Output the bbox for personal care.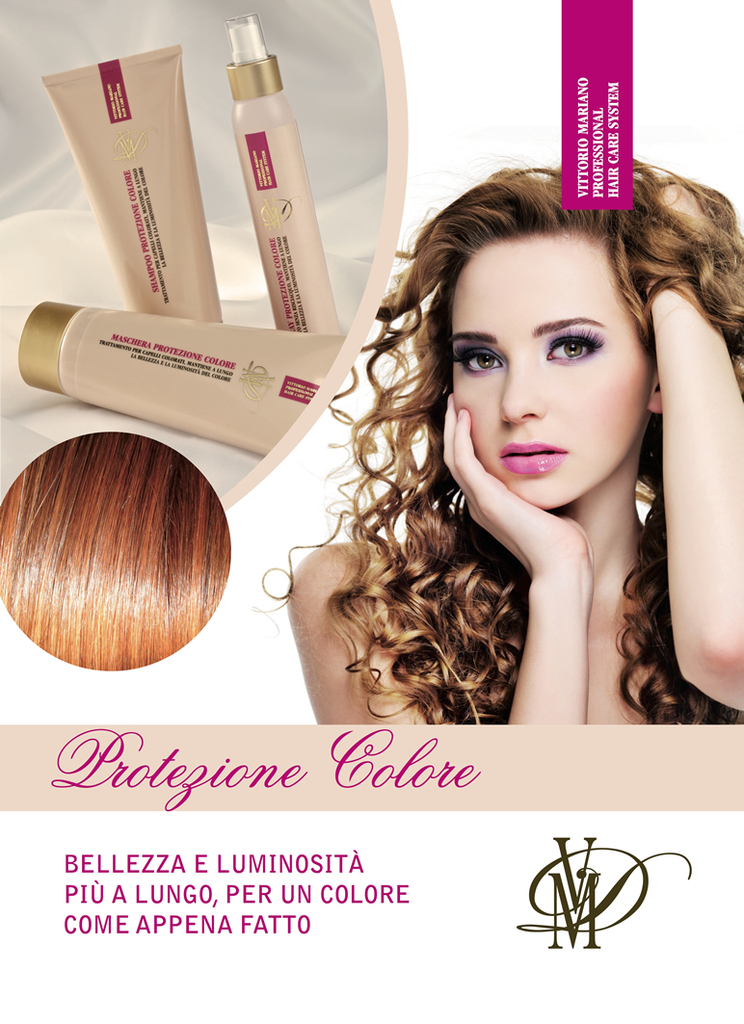
select_region(42, 35, 226, 328).
